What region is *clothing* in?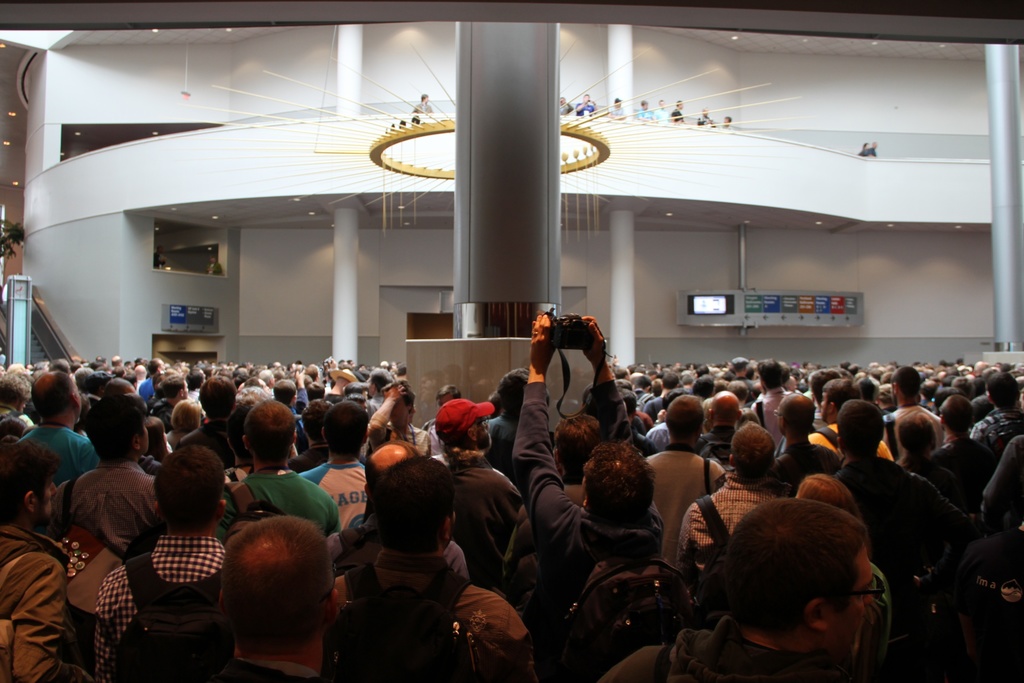
box(634, 106, 651, 117).
